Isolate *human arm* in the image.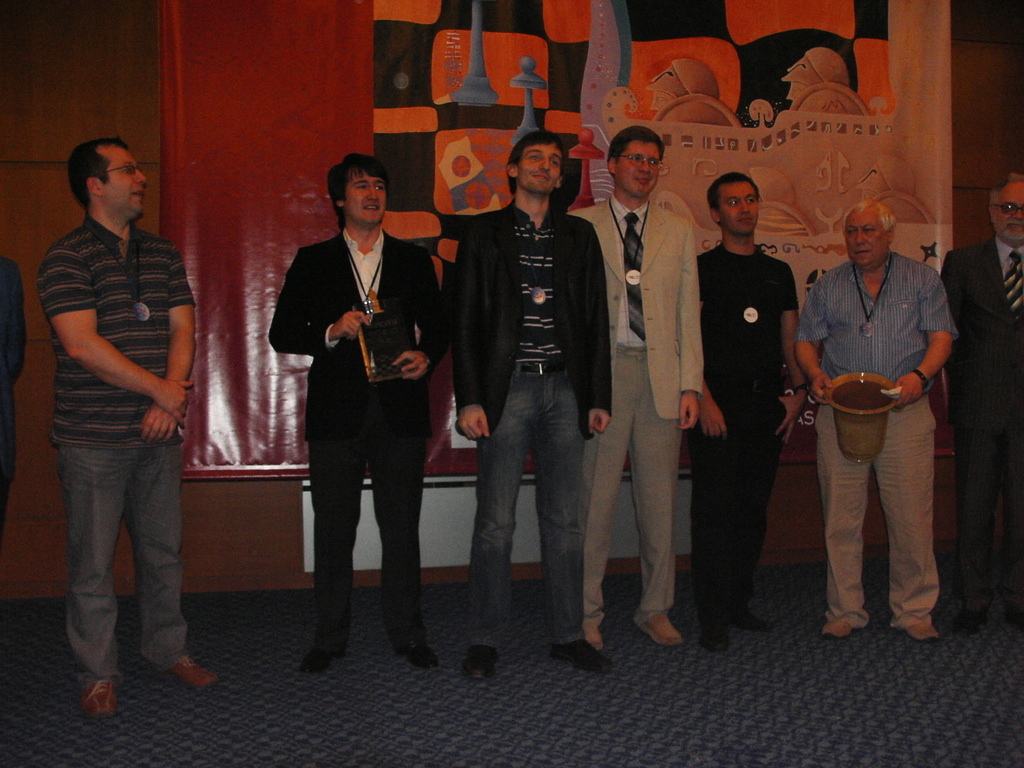
Isolated region: x1=700, y1=382, x2=727, y2=436.
